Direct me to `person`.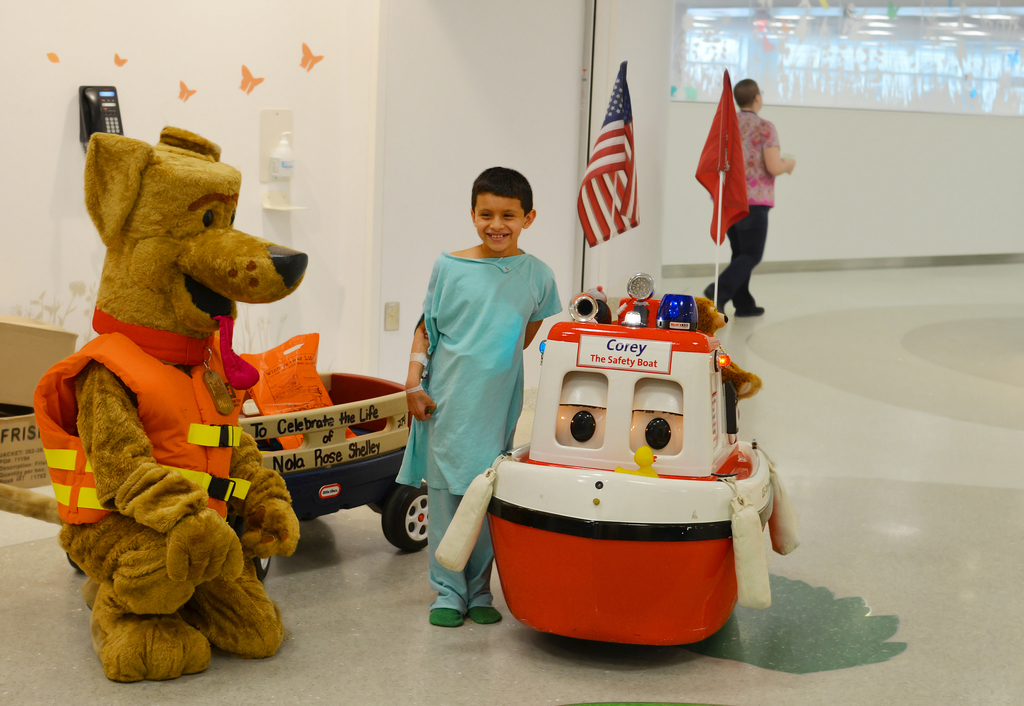
Direction: BBox(702, 67, 797, 325).
